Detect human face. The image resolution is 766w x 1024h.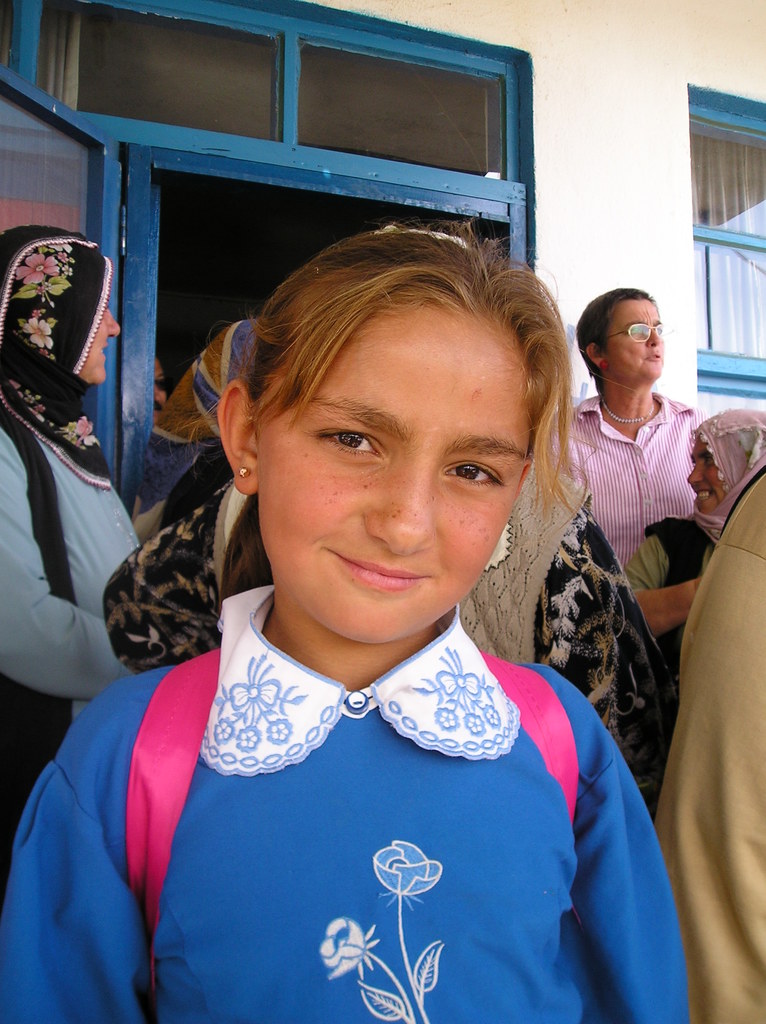
bbox(687, 436, 726, 510).
